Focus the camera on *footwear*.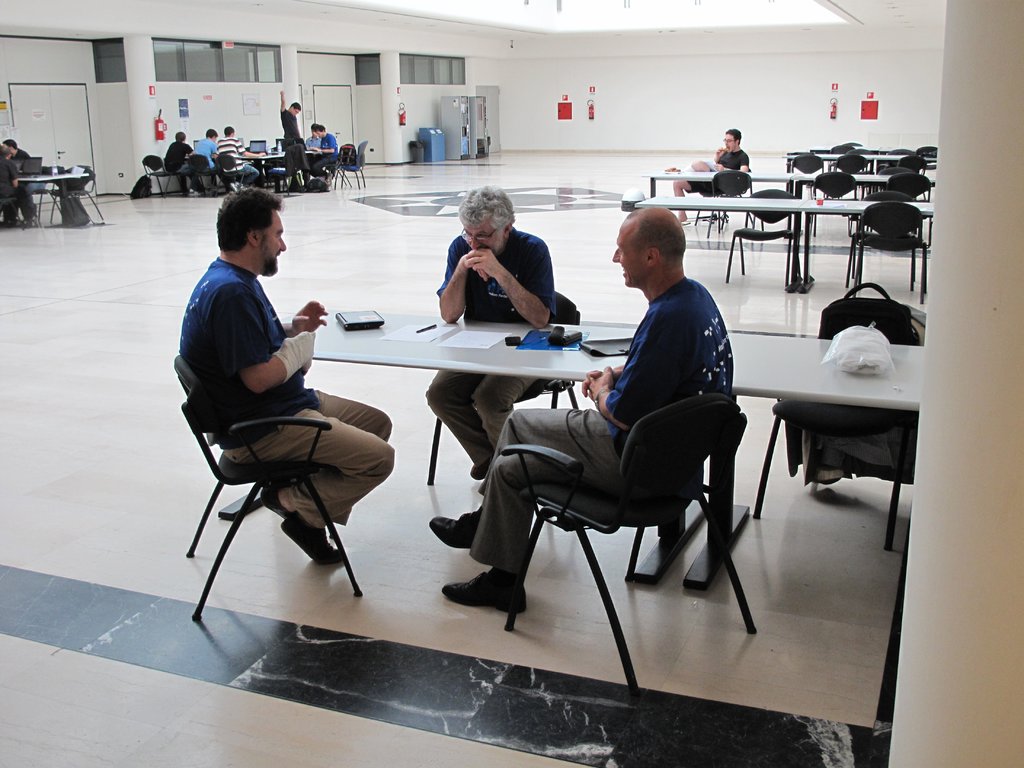
Focus region: (left=266, top=490, right=278, bottom=511).
